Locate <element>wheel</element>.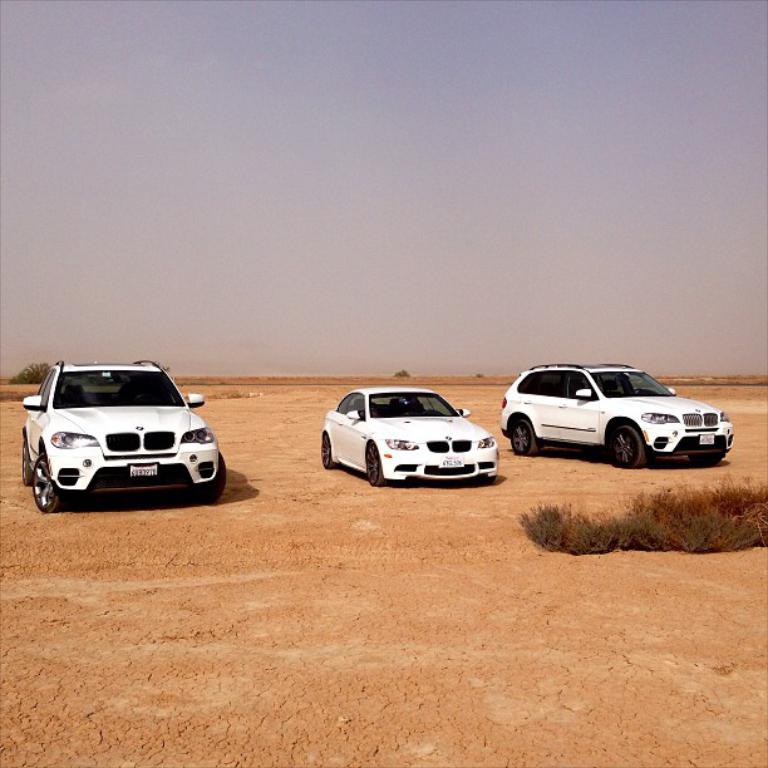
Bounding box: 25 449 78 513.
